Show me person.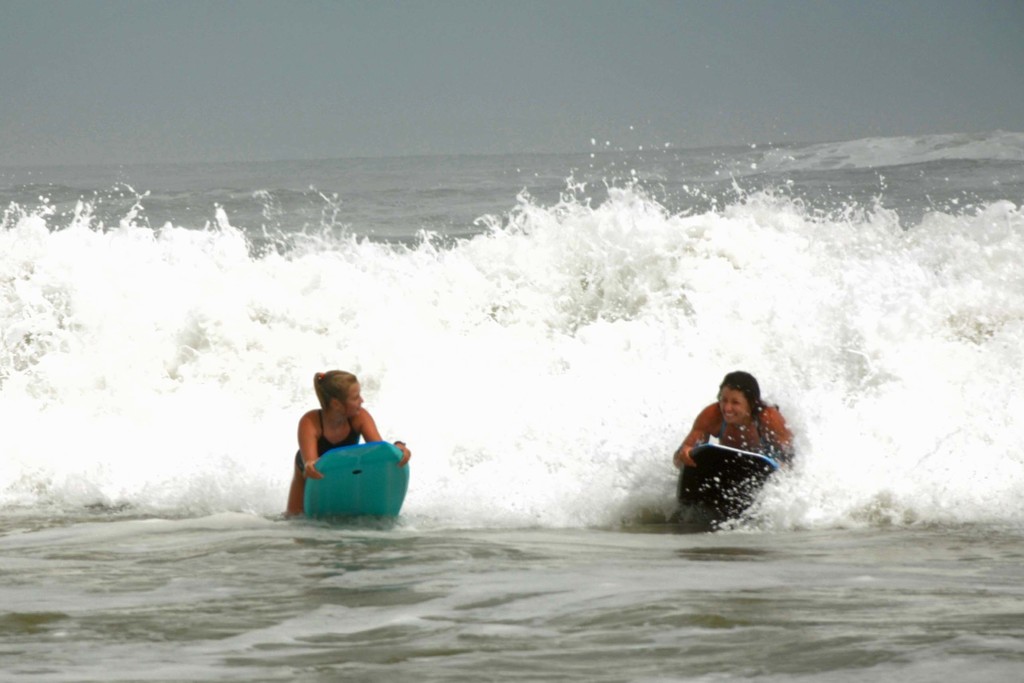
person is here: box(673, 372, 792, 469).
